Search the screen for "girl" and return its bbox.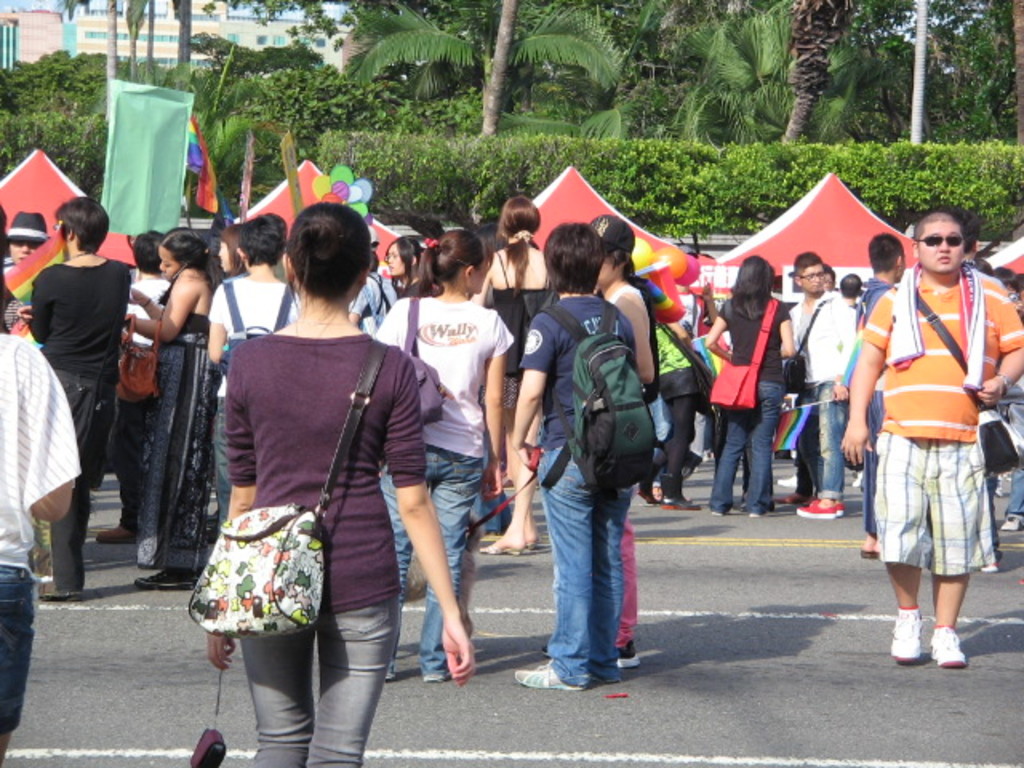
Found: region(202, 202, 475, 766).
